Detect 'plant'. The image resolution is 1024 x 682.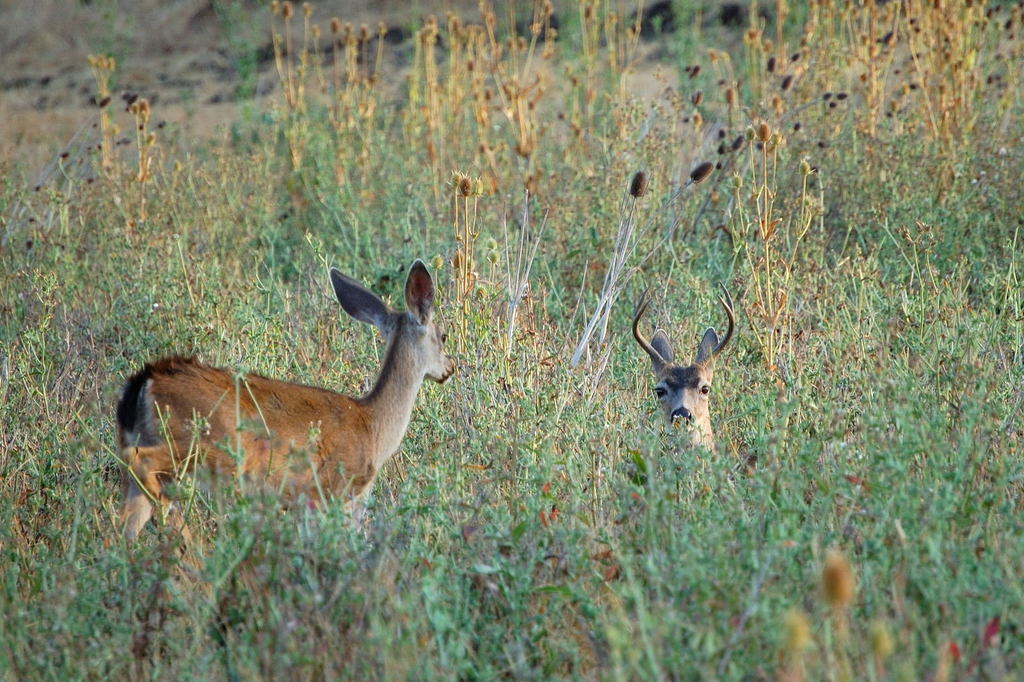
left=657, top=461, right=857, bottom=601.
